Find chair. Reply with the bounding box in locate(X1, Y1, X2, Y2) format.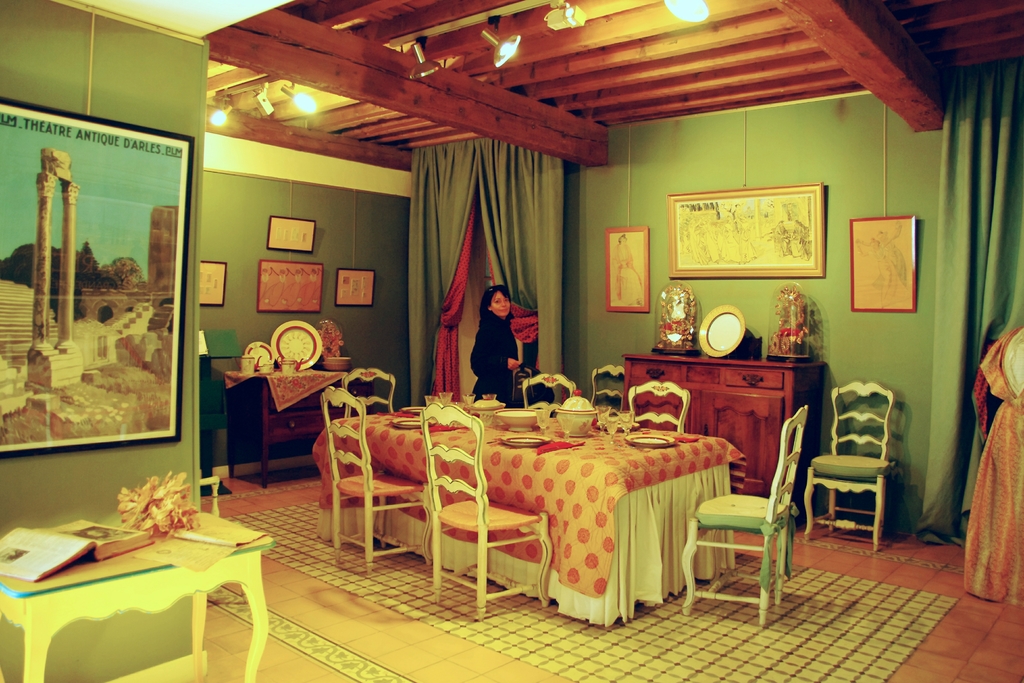
locate(339, 367, 399, 420).
